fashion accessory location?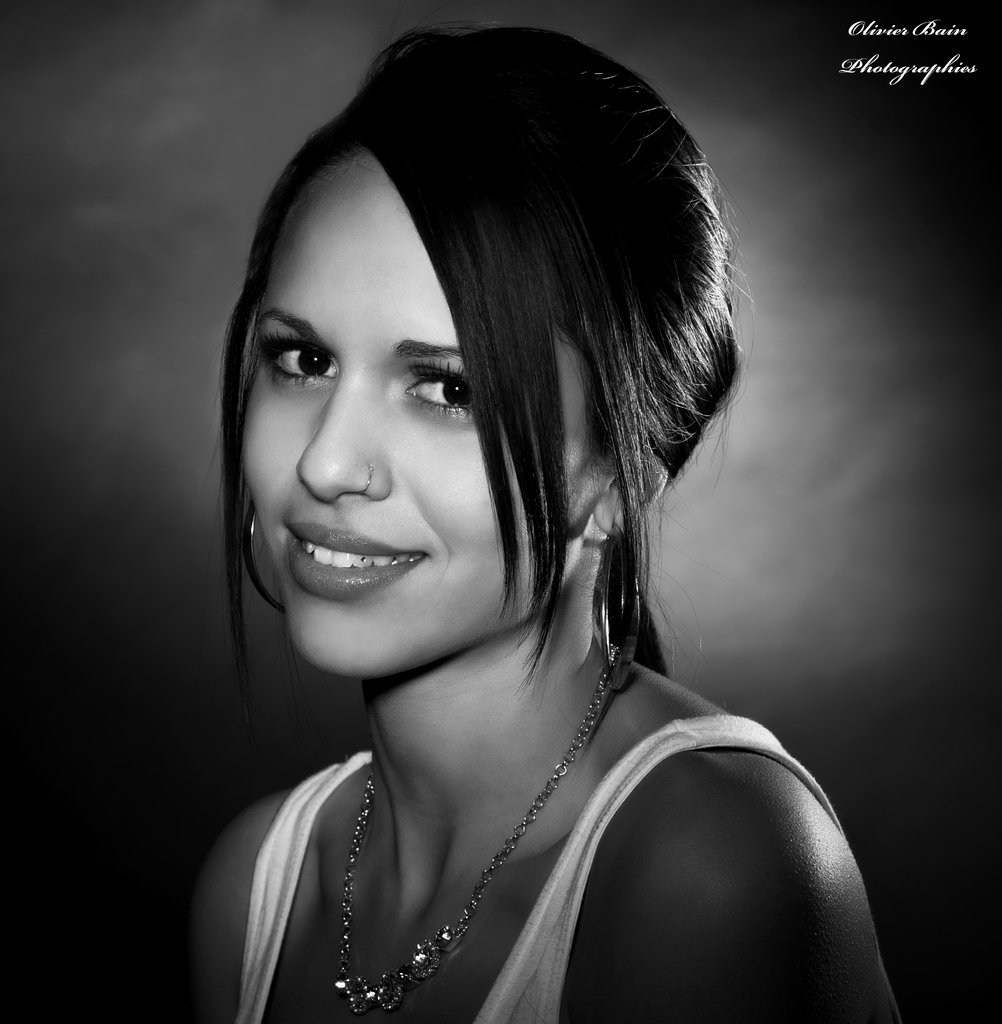
bbox=(241, 509, 284, 610)
